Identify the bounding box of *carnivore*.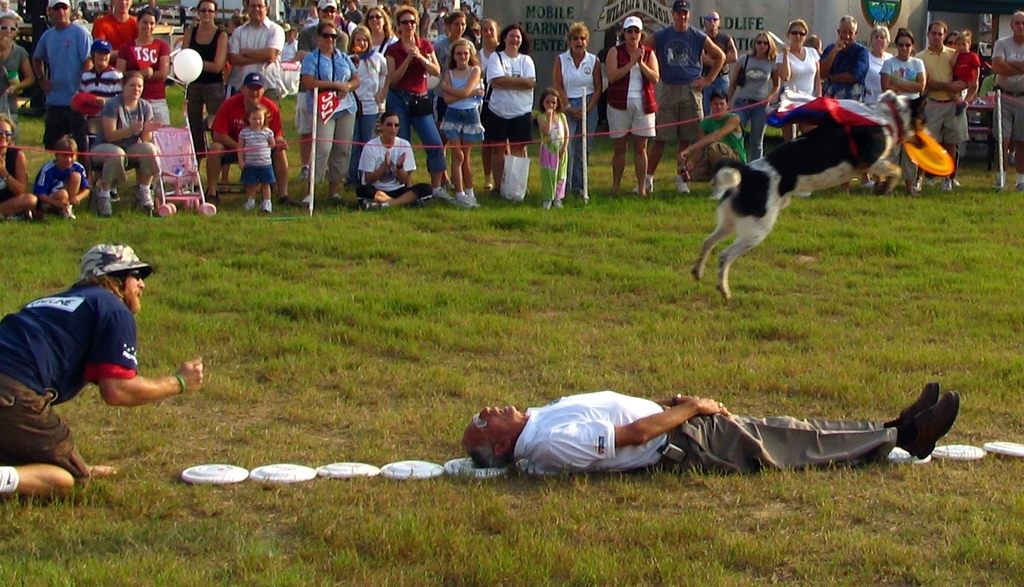
BBox(772, 13, 814, 140).
